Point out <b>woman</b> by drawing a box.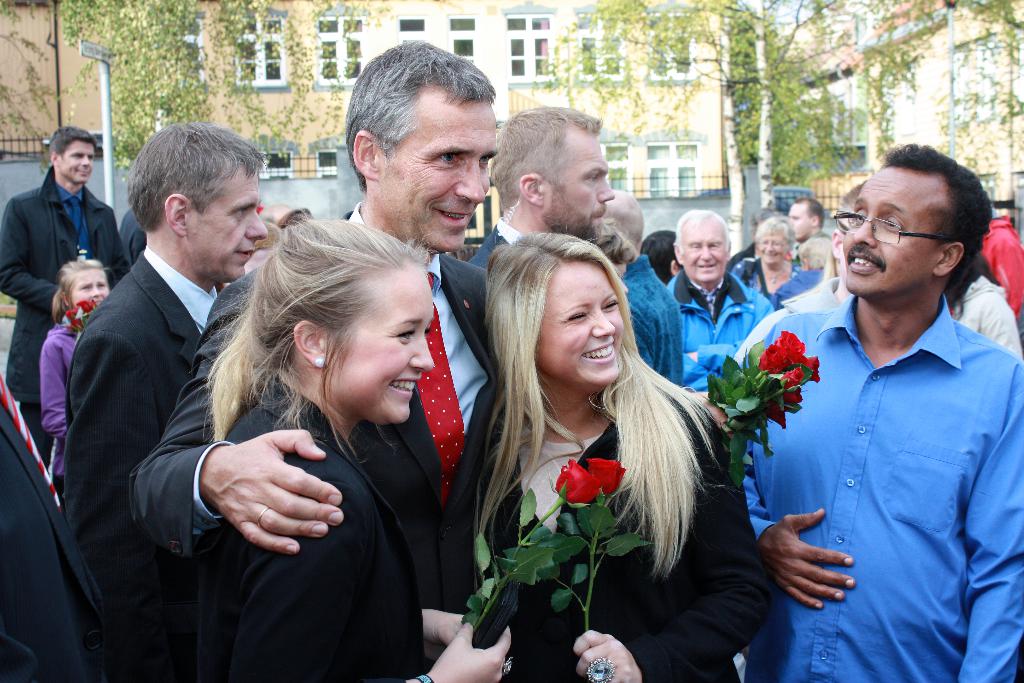
732/216/796/308.
